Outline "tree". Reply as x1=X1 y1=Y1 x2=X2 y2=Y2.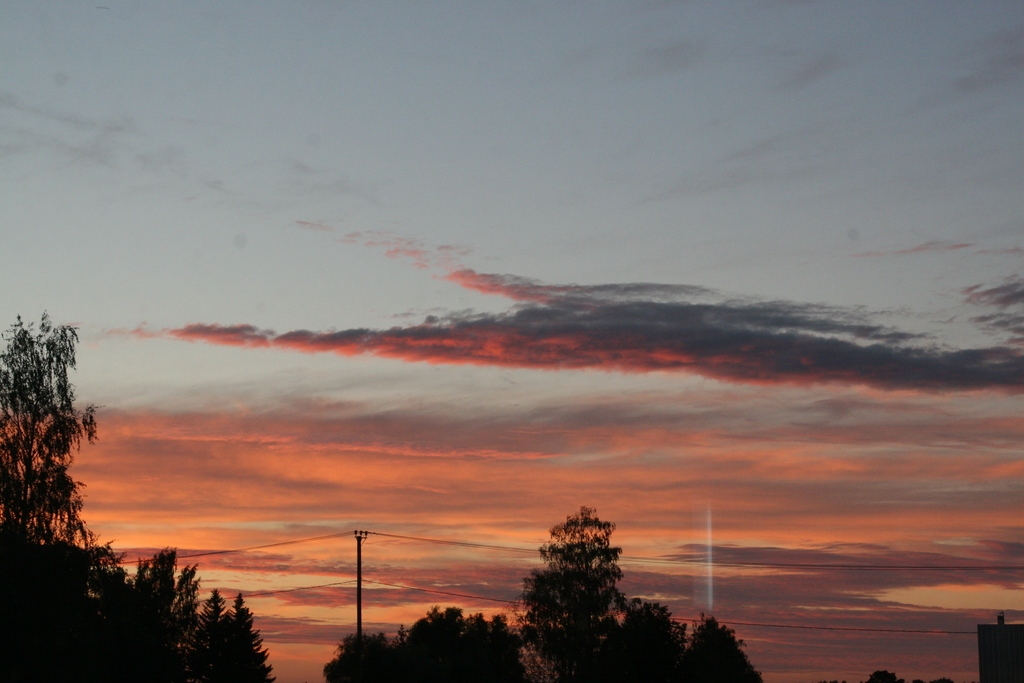
x1=527 y1=502 x2=643 y2=654.
